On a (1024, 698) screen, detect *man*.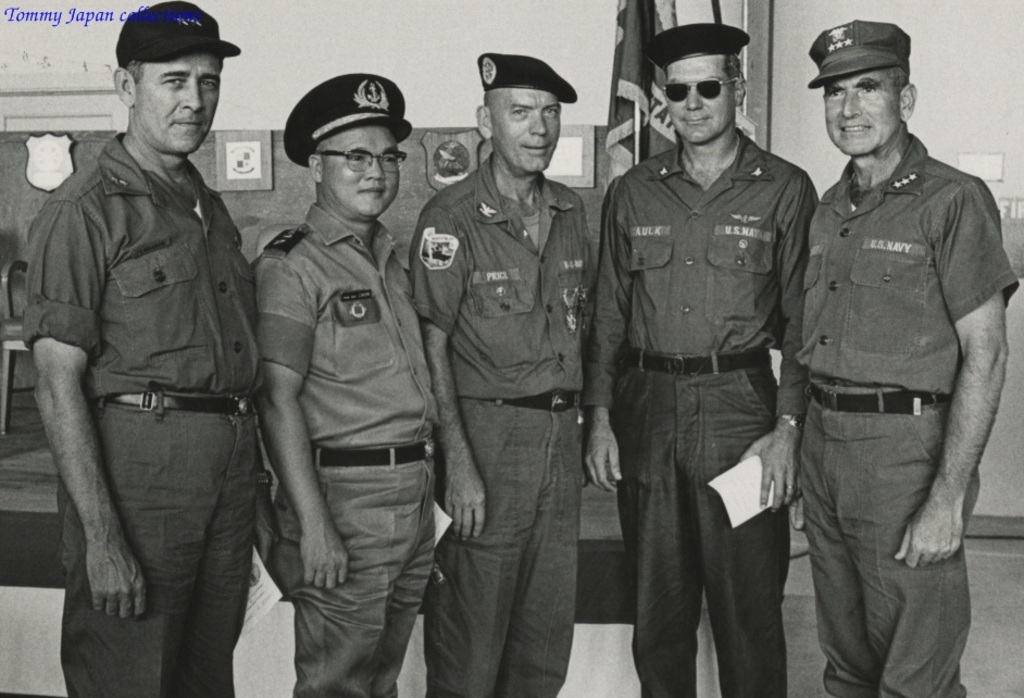
(left=18, top=0, right=282, bottom=695).
